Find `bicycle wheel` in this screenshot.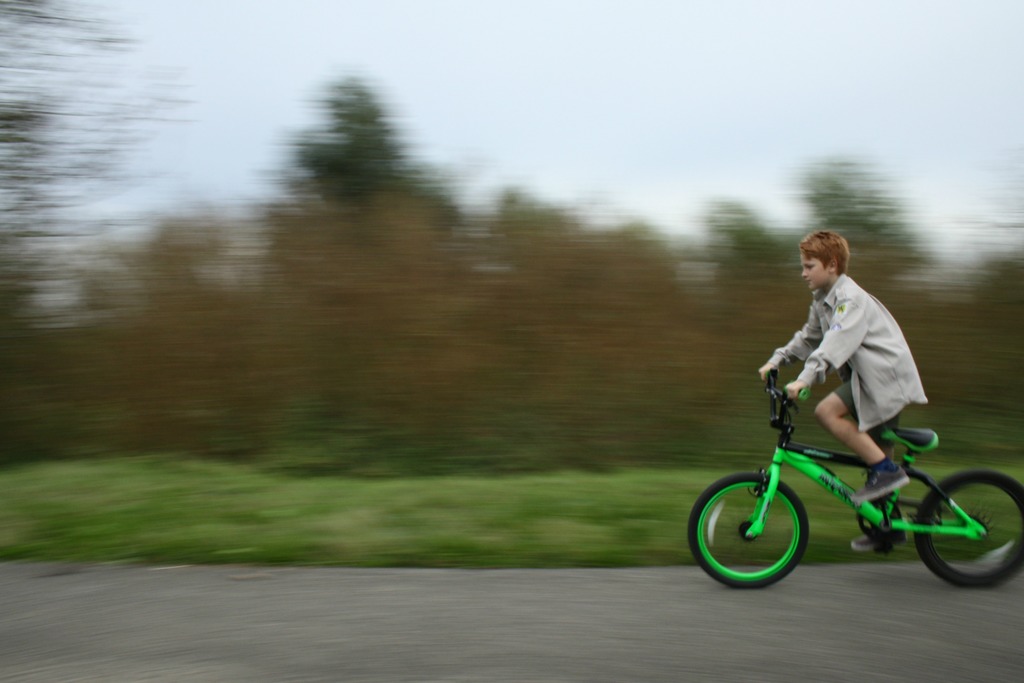
The bounding box for `bicycle wheel` is {"left": 688, "top": 472, "right": 808, "bottom": 593}.
